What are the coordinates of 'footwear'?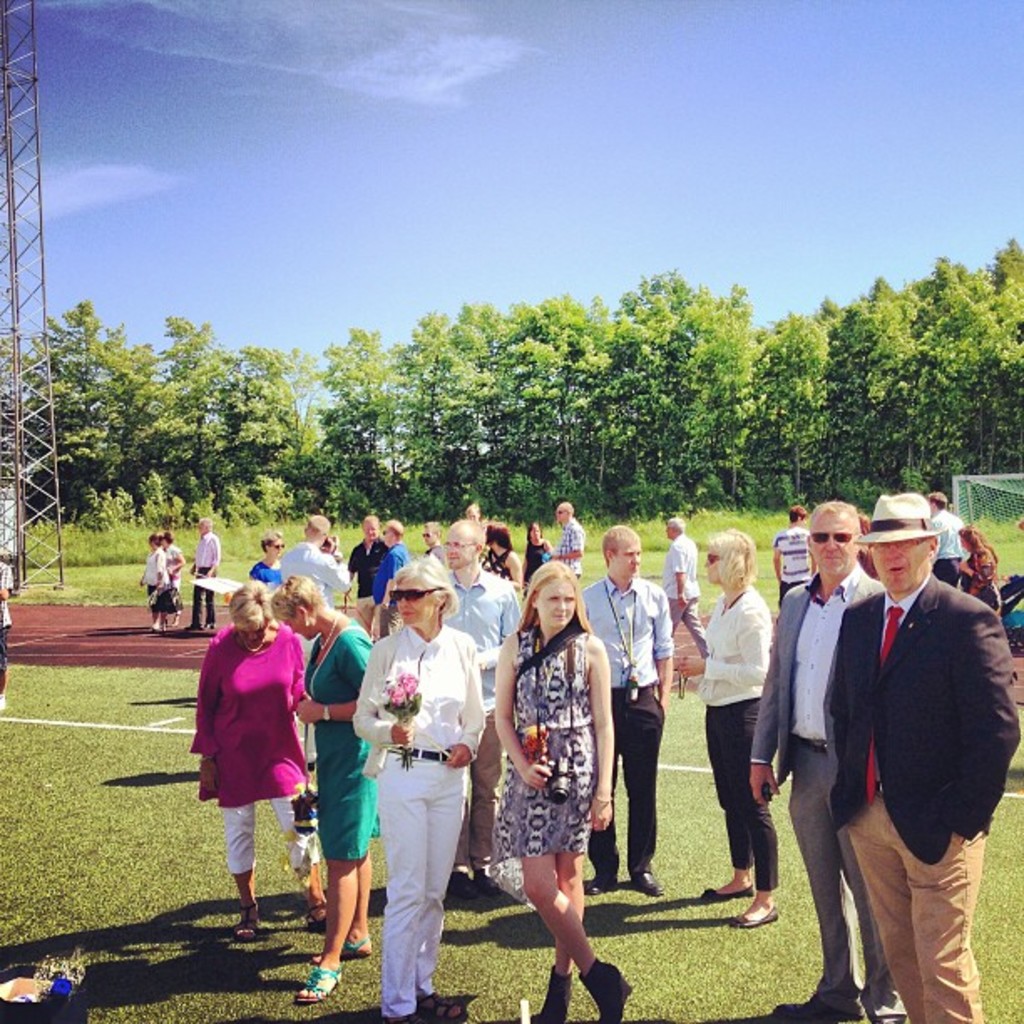
bbox=[289, 957, 338, 1002].
